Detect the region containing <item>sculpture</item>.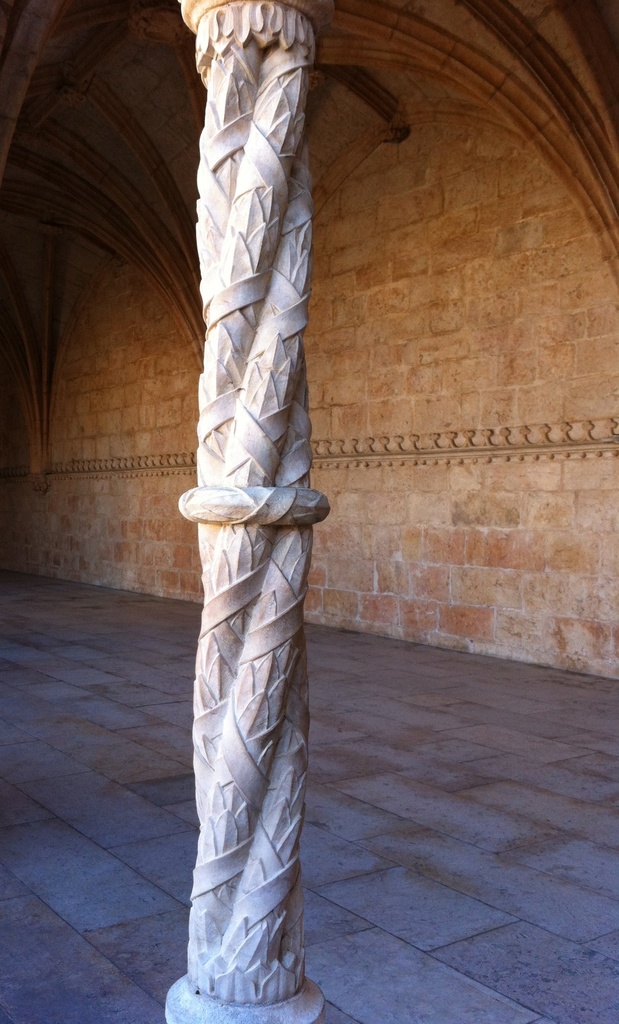
(x1=176, y1=0, x2=341, y2=1023).
